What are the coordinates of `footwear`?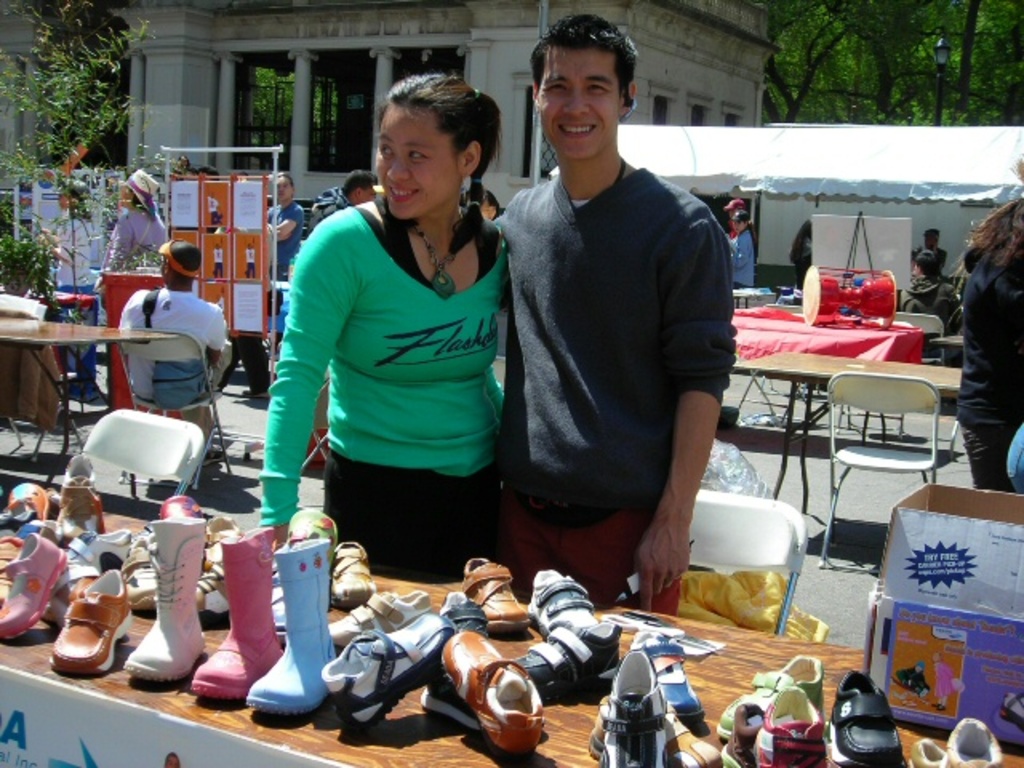
bbox(5, 477, 58, 546).
